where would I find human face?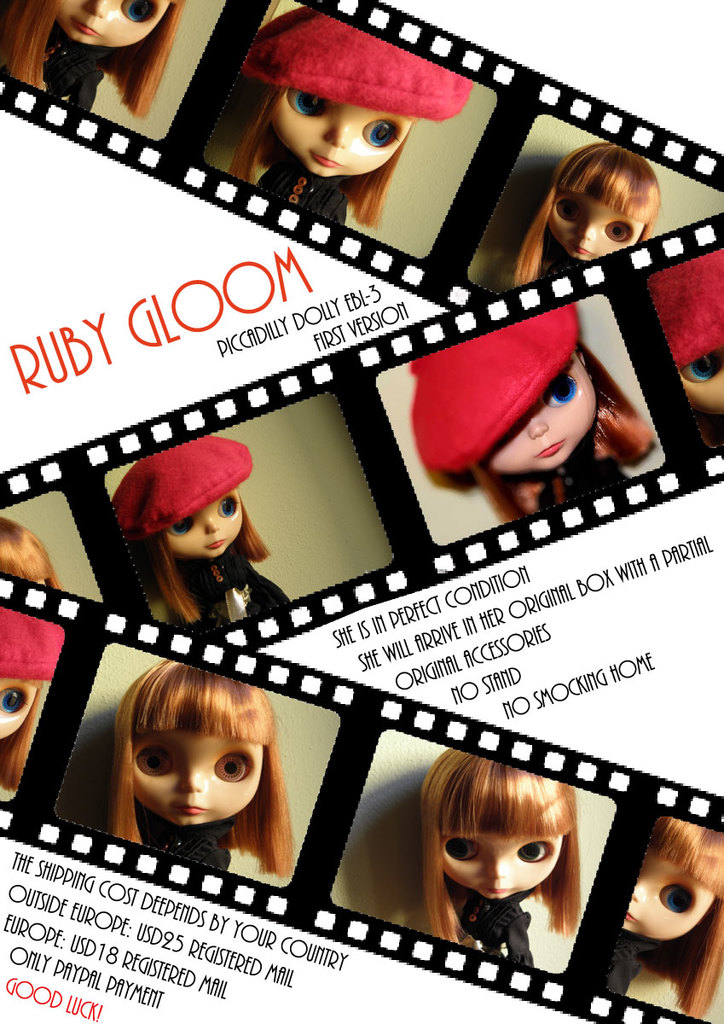
At BBox(681, 341, 723, 413).
